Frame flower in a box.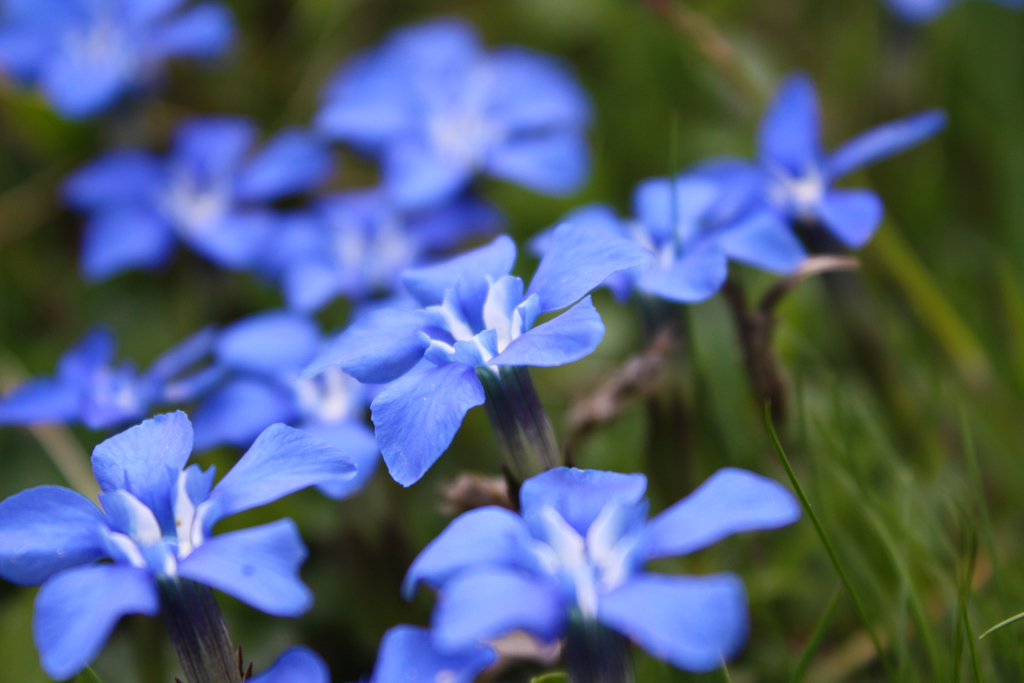
<bbox>345, 231, 644, 491</bbox>.
